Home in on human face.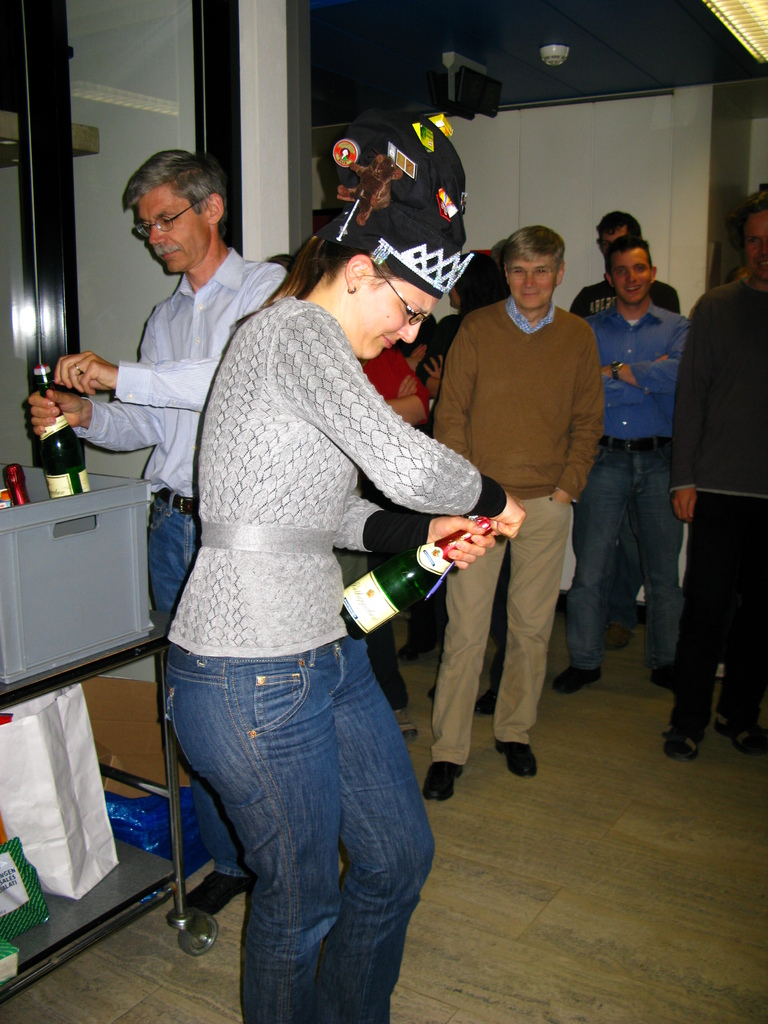
Homed in at bbox=(508, 245, 554, 323).
